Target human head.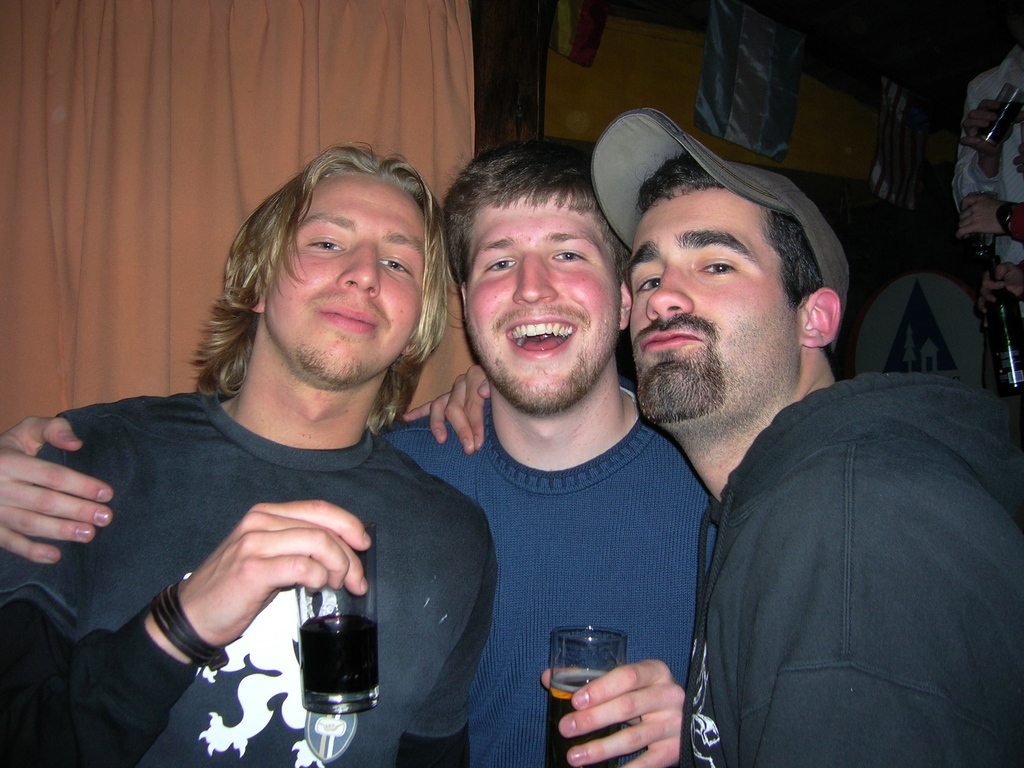
Target region: locate(628, 147, 848, 421).
